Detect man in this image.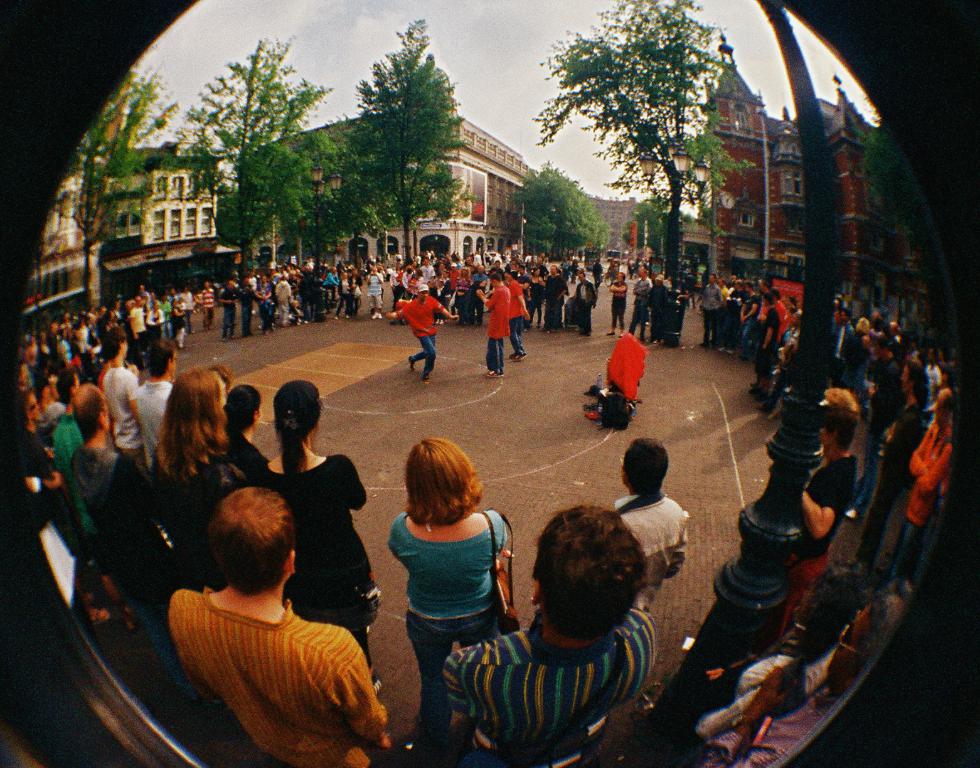
Detection: x1=199, y1=278, x2=213, y2=327.
